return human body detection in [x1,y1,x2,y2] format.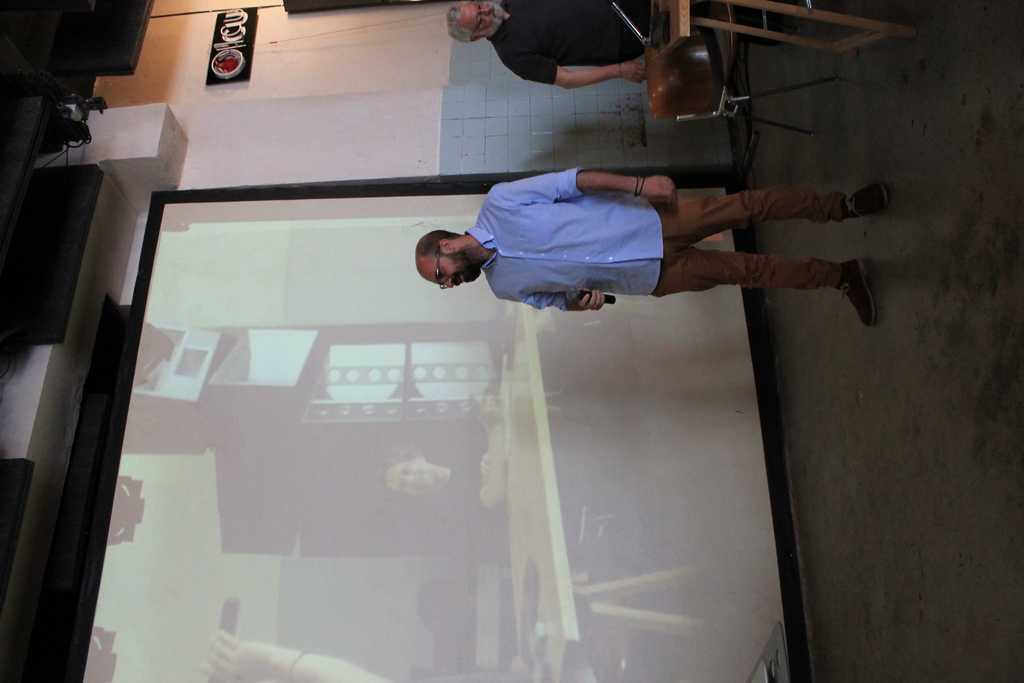
[445,0,799,93].
